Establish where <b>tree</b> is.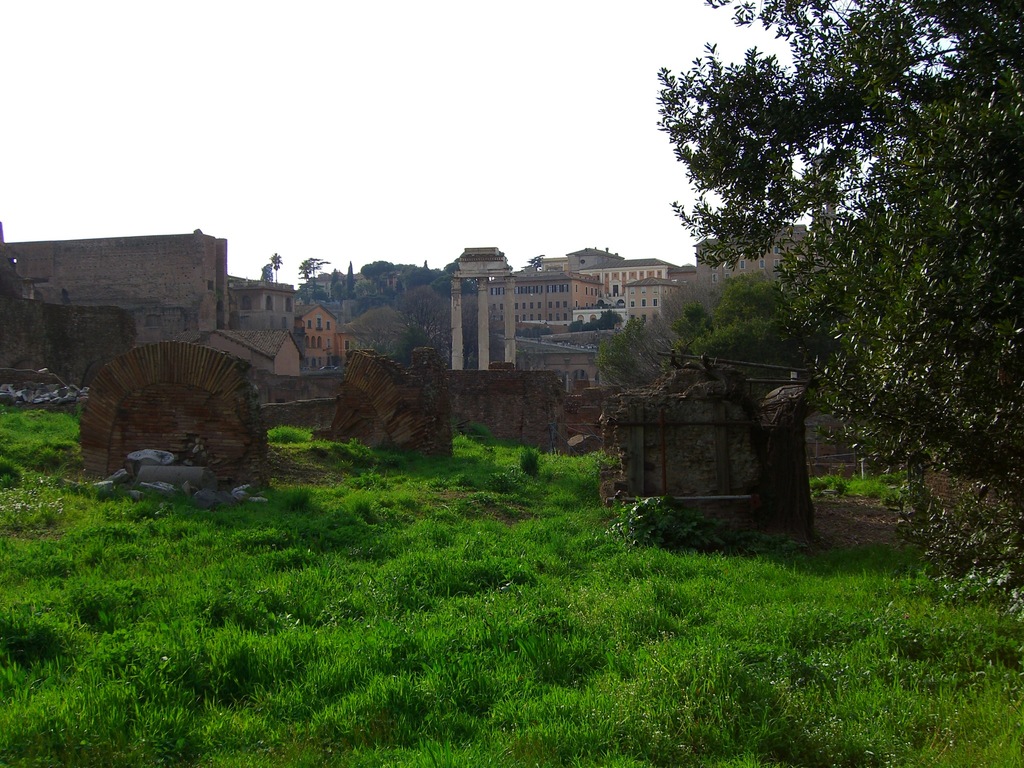
Established at box(345, 258, 356, 300).
